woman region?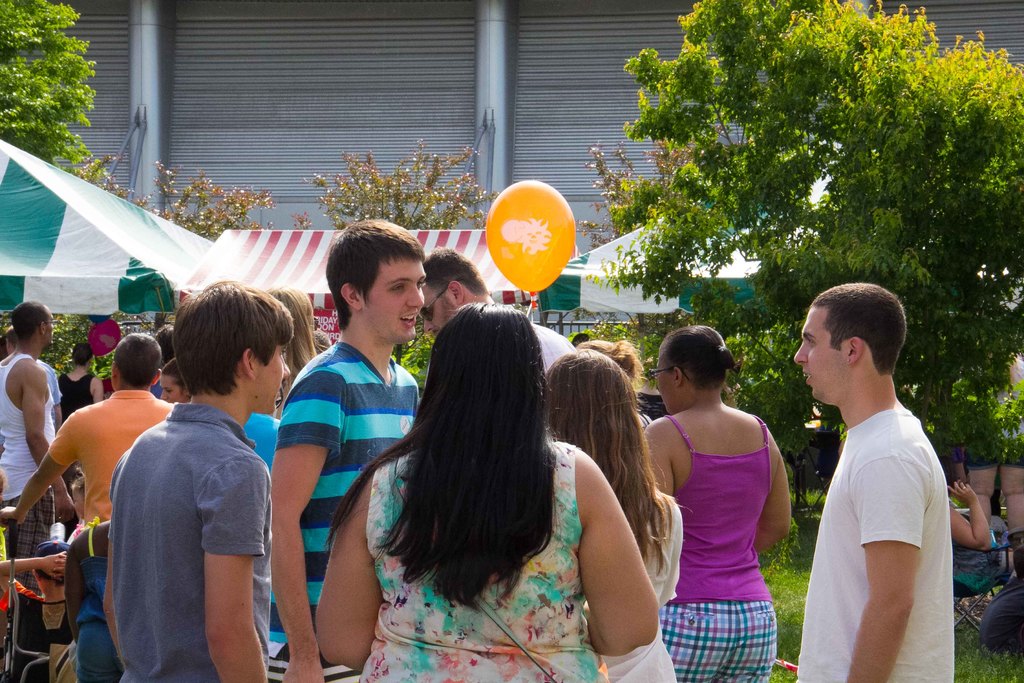
left=947, top=470, right=1016, bottom=598
